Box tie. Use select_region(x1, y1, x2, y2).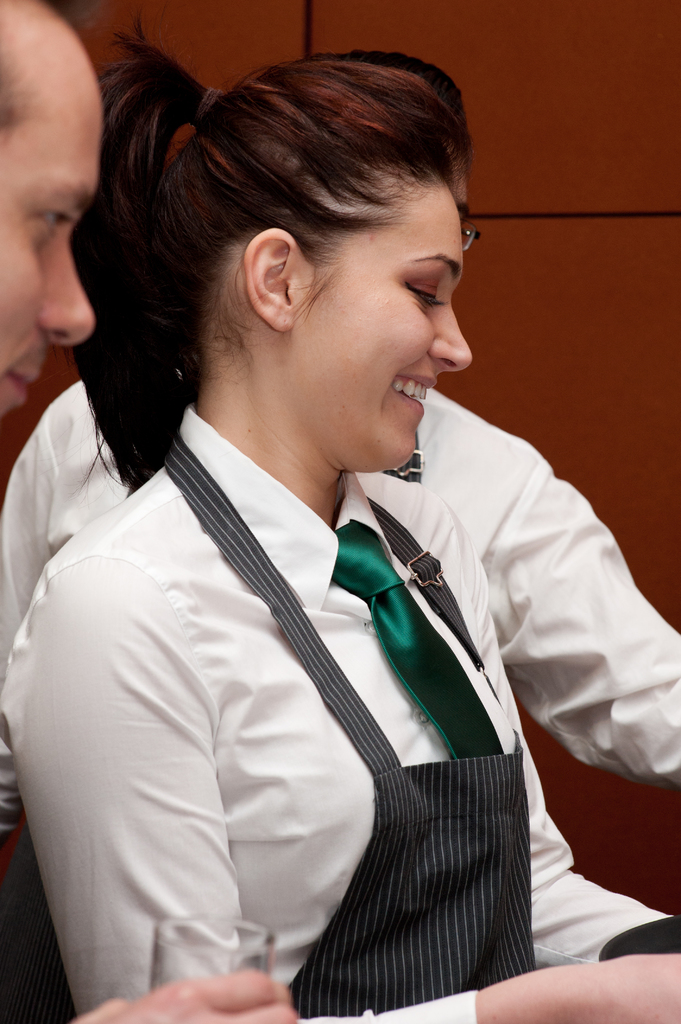
select_region(318, 516, 504, 756).
